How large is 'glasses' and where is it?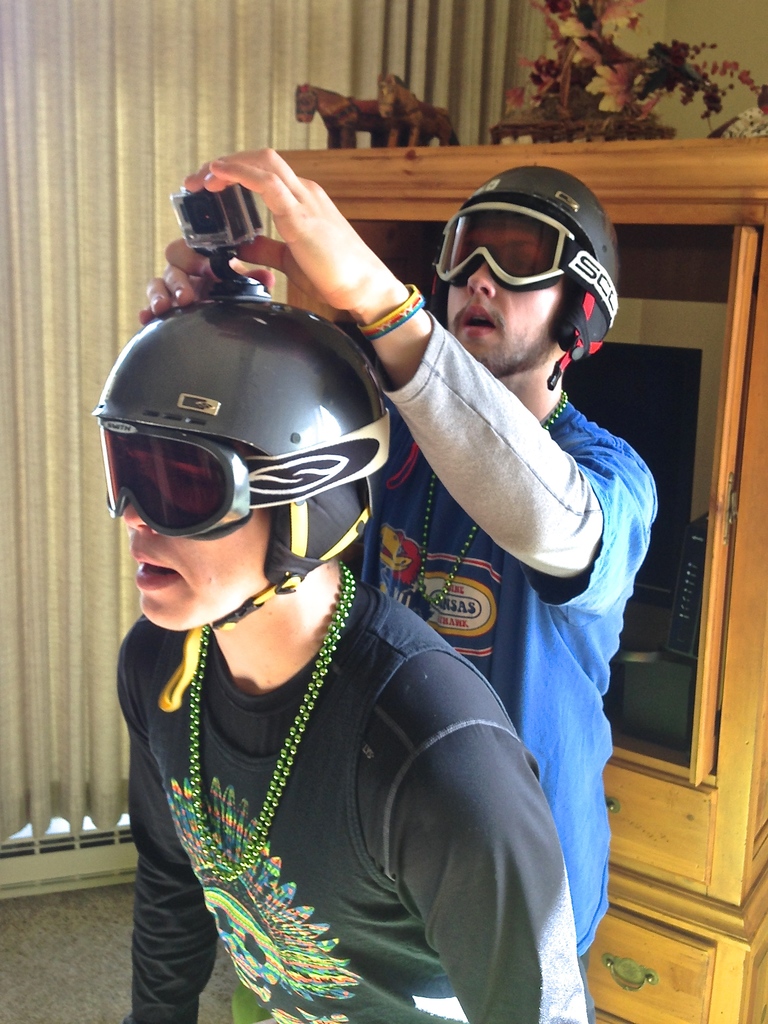
Bounding box: (428,218,618,316).
